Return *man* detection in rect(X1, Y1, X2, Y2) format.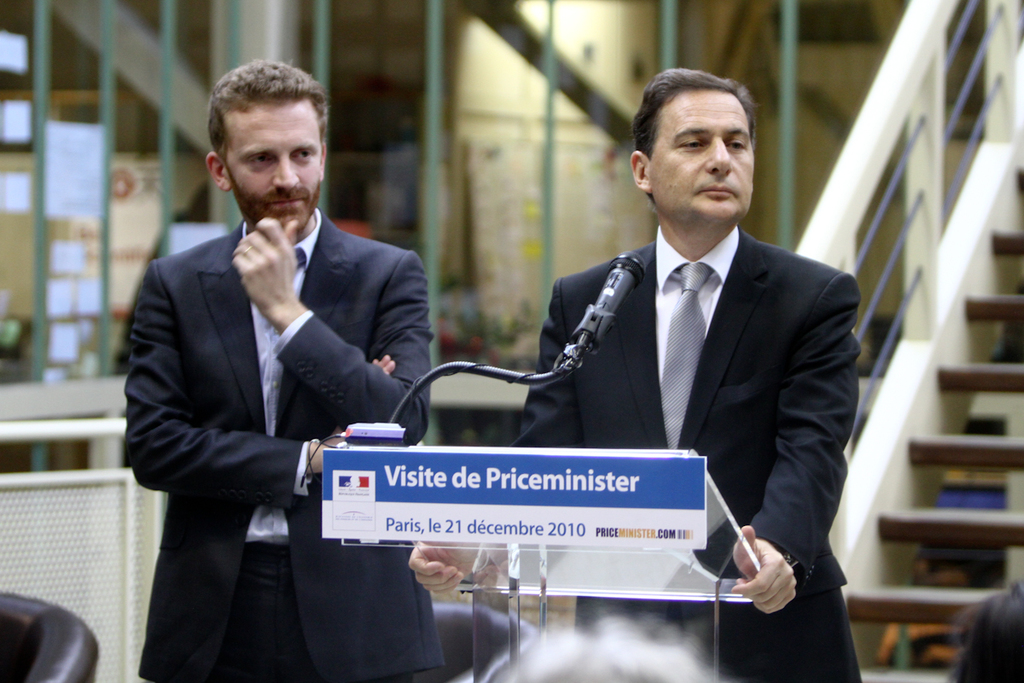
rect(123, 55, 444, 682).
